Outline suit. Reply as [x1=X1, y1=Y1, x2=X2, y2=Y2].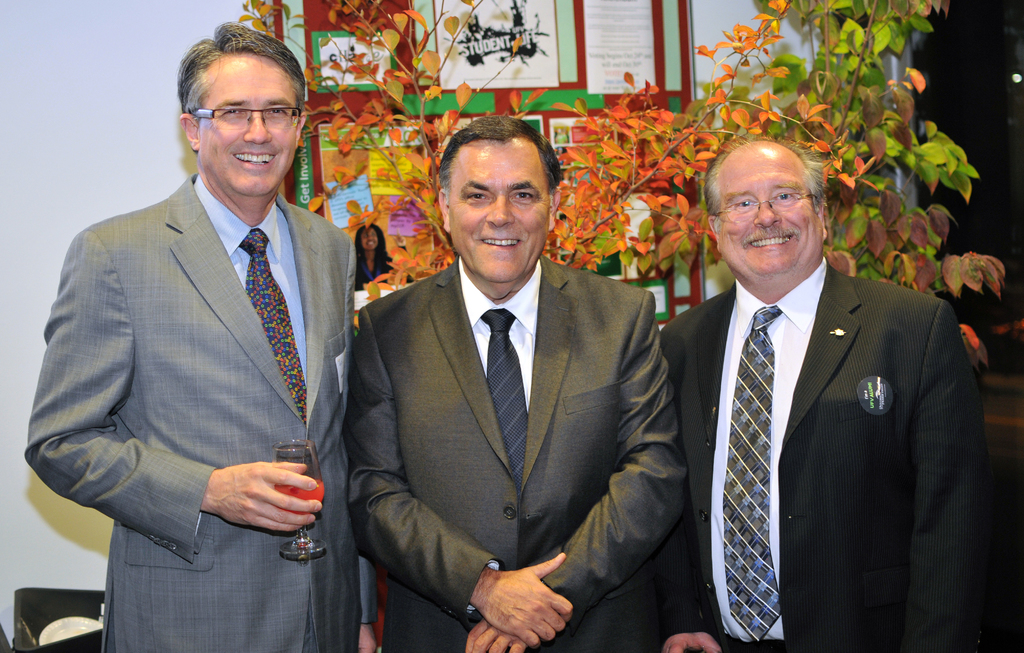
[x1=344, y1=252, x2=685, y2=652].
